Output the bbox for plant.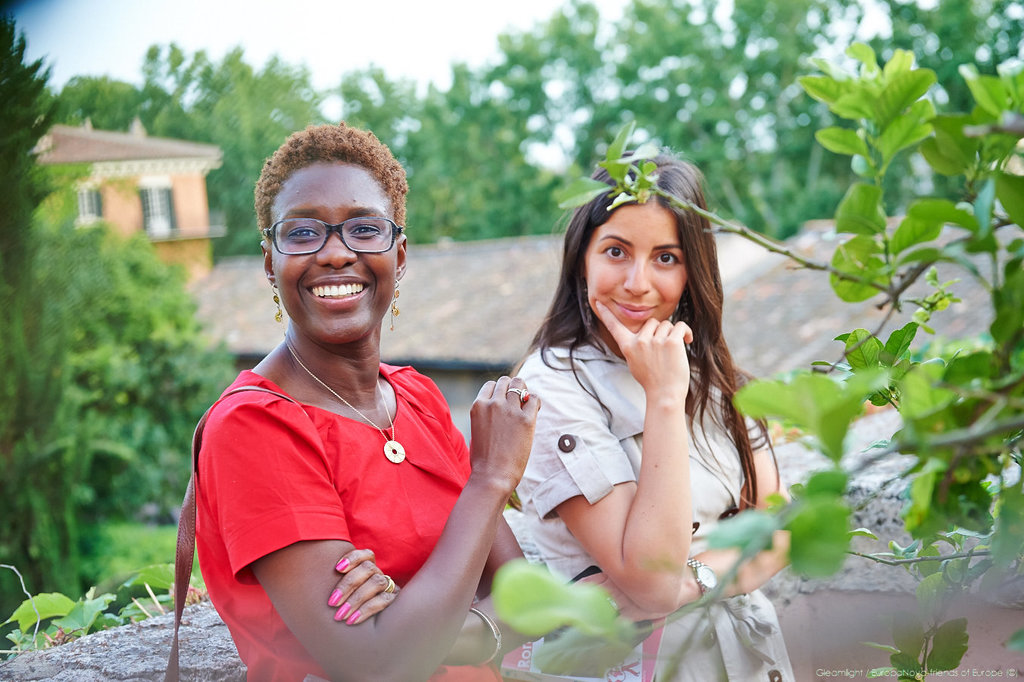
[95,525,219,605].
